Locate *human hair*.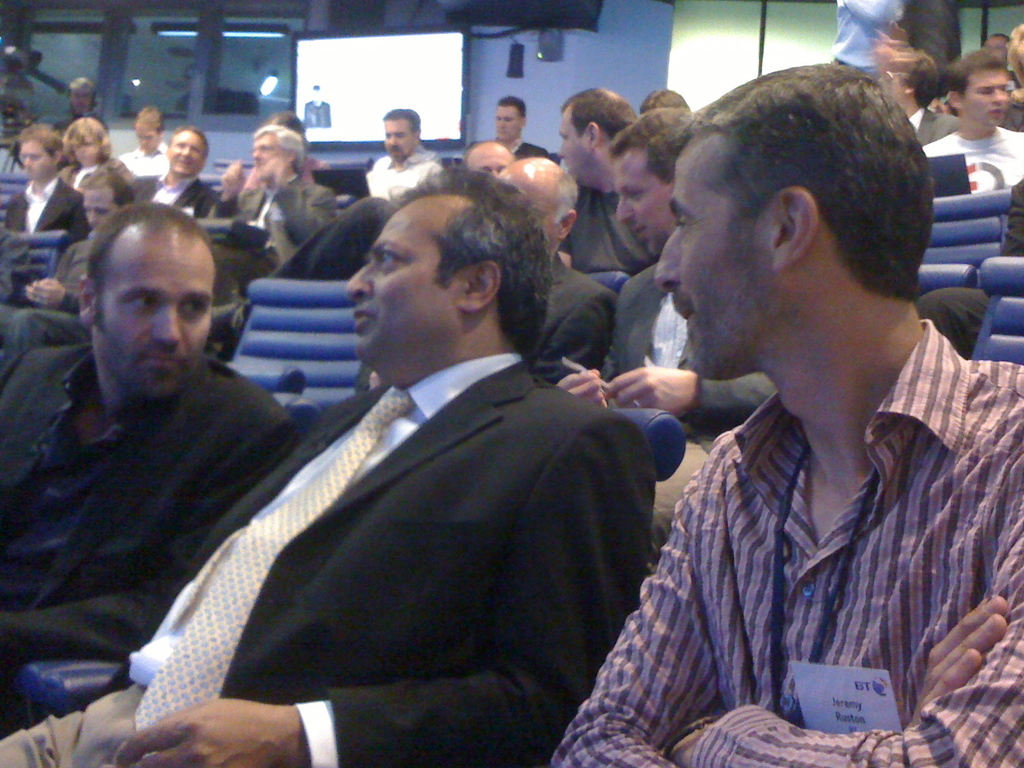
Bounding box: rect(496, 95, 525, 119).
